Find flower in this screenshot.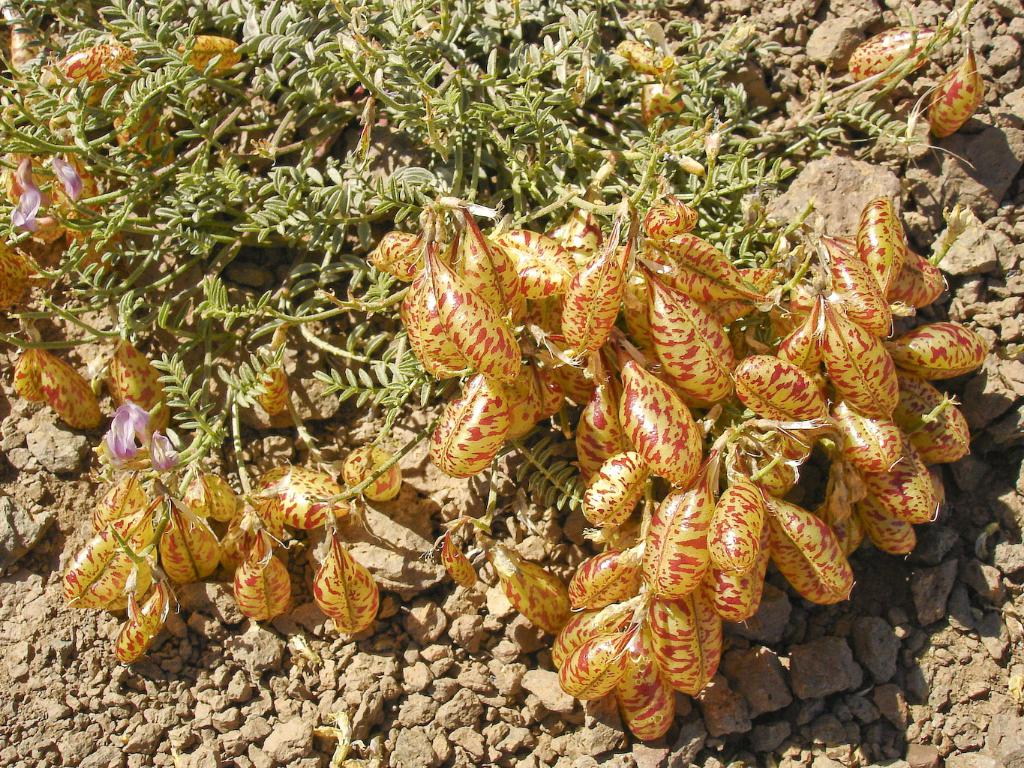
The bounding box for flower is (x1=7, y1=152, x2=43, y2=233).
